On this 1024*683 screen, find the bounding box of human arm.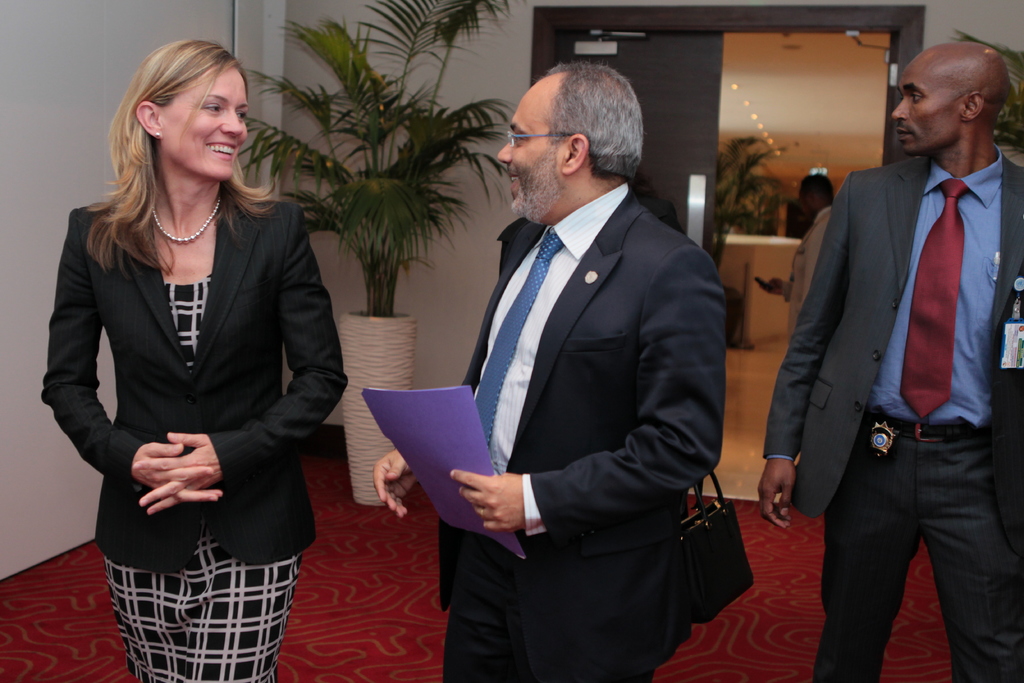
Bounding box: x1=39 y1=208 x2=227 y2=500.
